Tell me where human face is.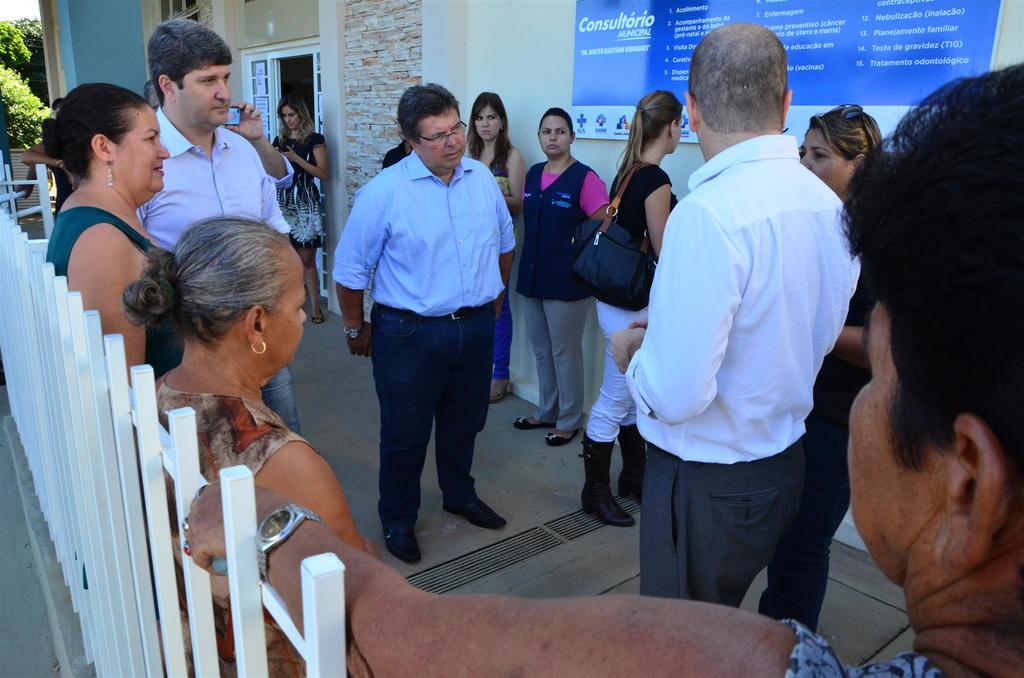
human face is at crop(269, 260, 309, 370).
